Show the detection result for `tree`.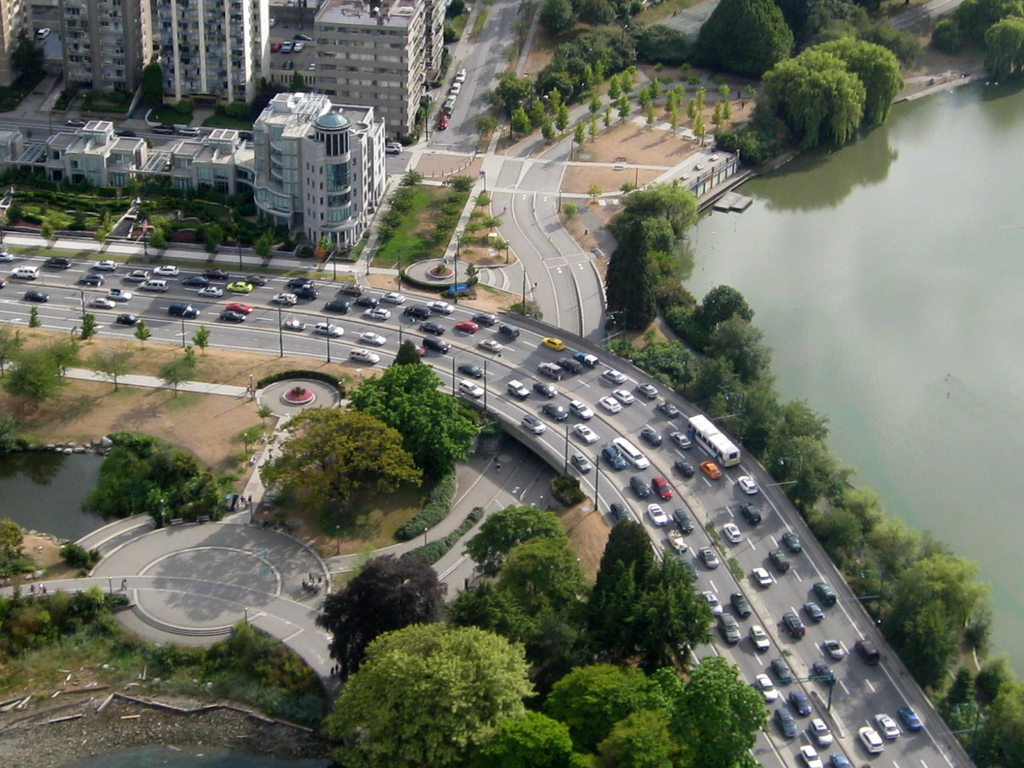
select_region(602, 100, 611, 127).
